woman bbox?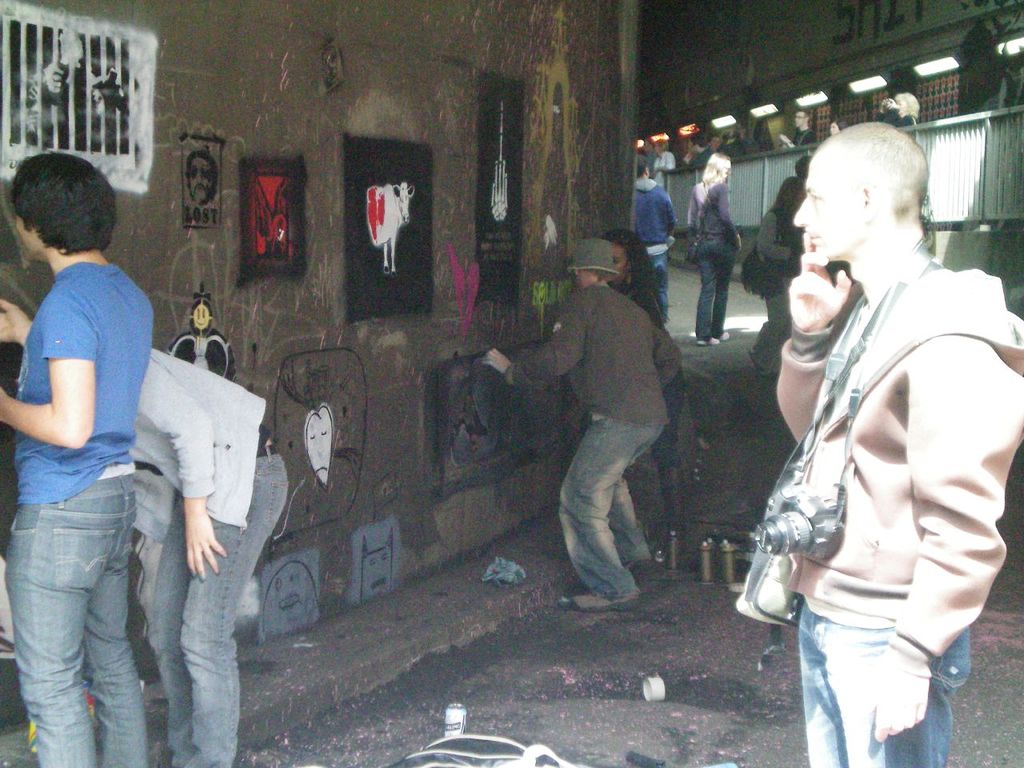
<bbox>687, 153, 741, 348</bbox>
